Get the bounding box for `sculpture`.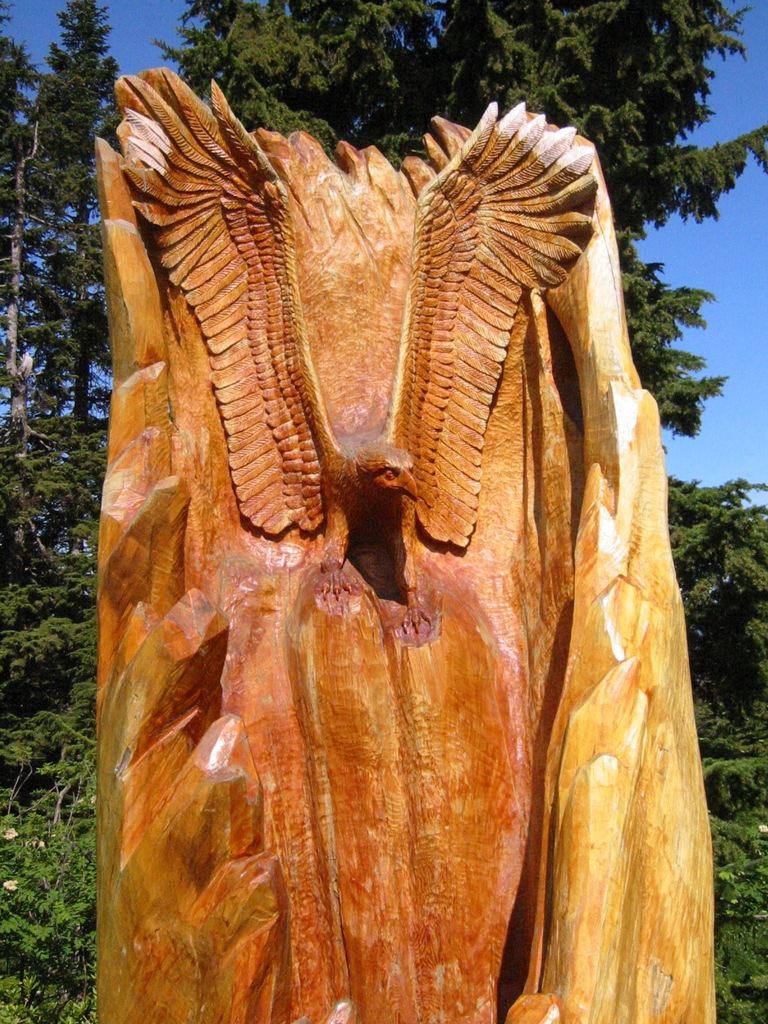
(76, 56, 723, 1023).
